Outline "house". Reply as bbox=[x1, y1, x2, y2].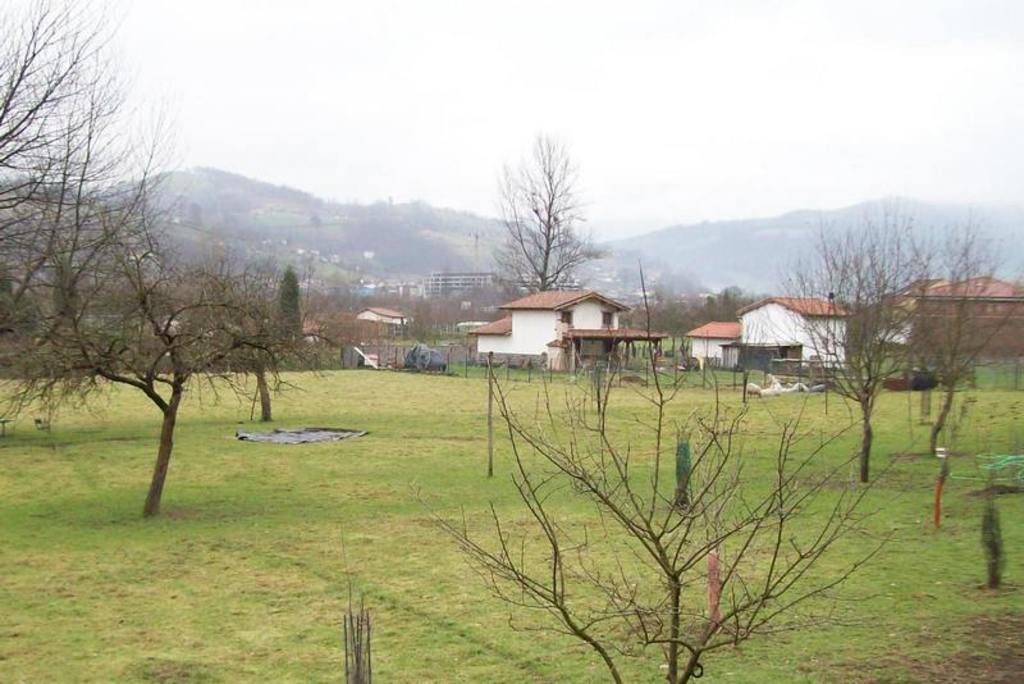
bbox=[358, 305, 404, 328].
